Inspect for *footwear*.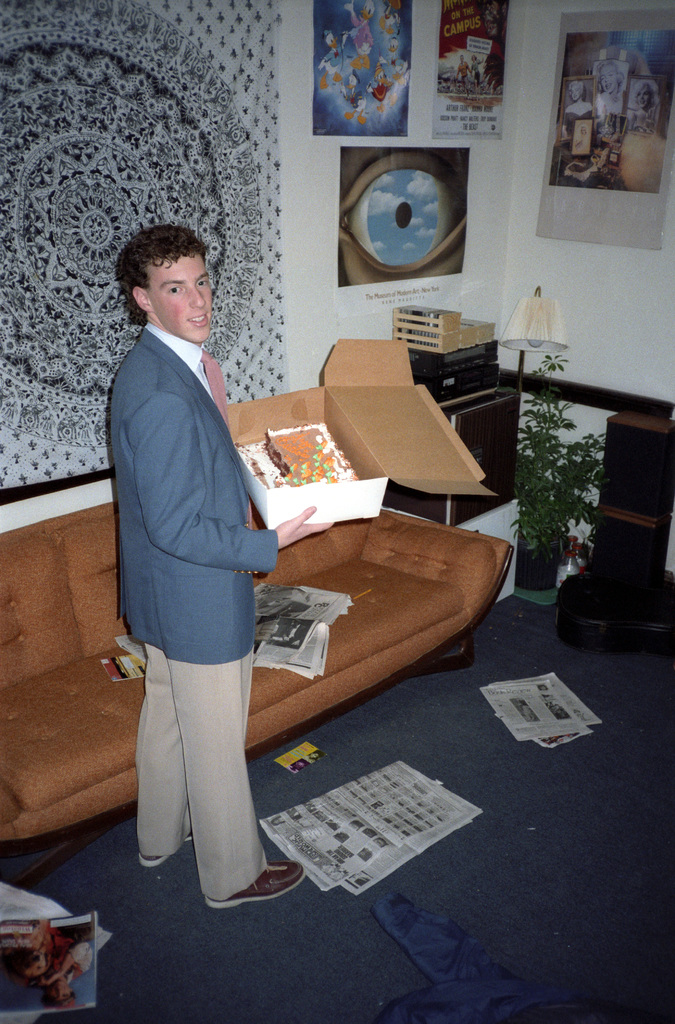
Inspection: 209,845,309,911.
